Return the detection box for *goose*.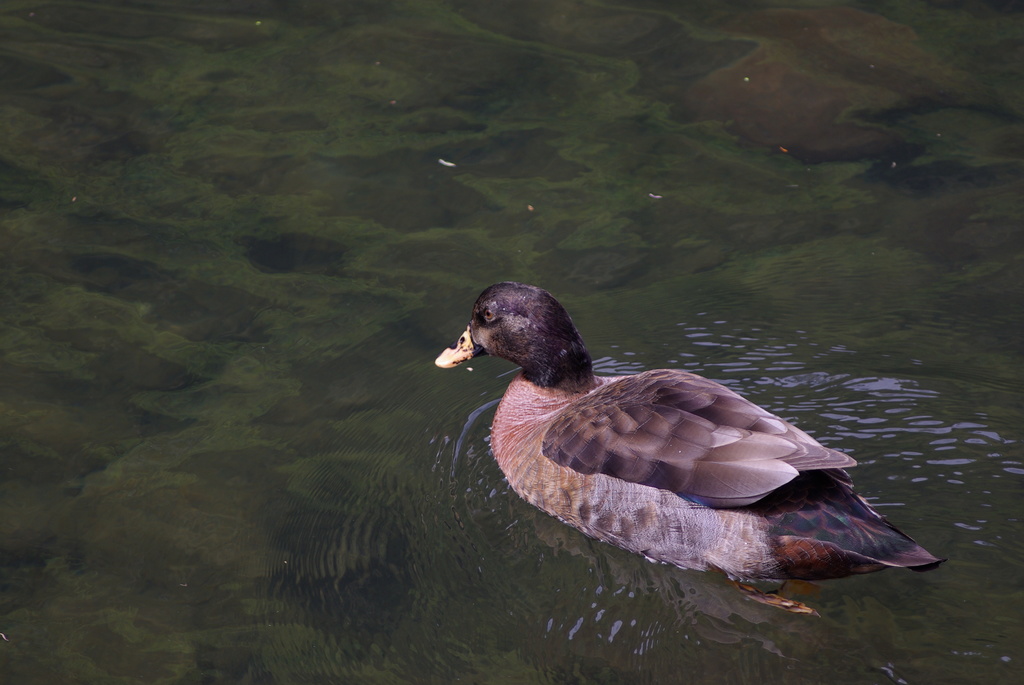
{"x1": 431, "y1": 285, "x2": 945, "y2": 614}.
